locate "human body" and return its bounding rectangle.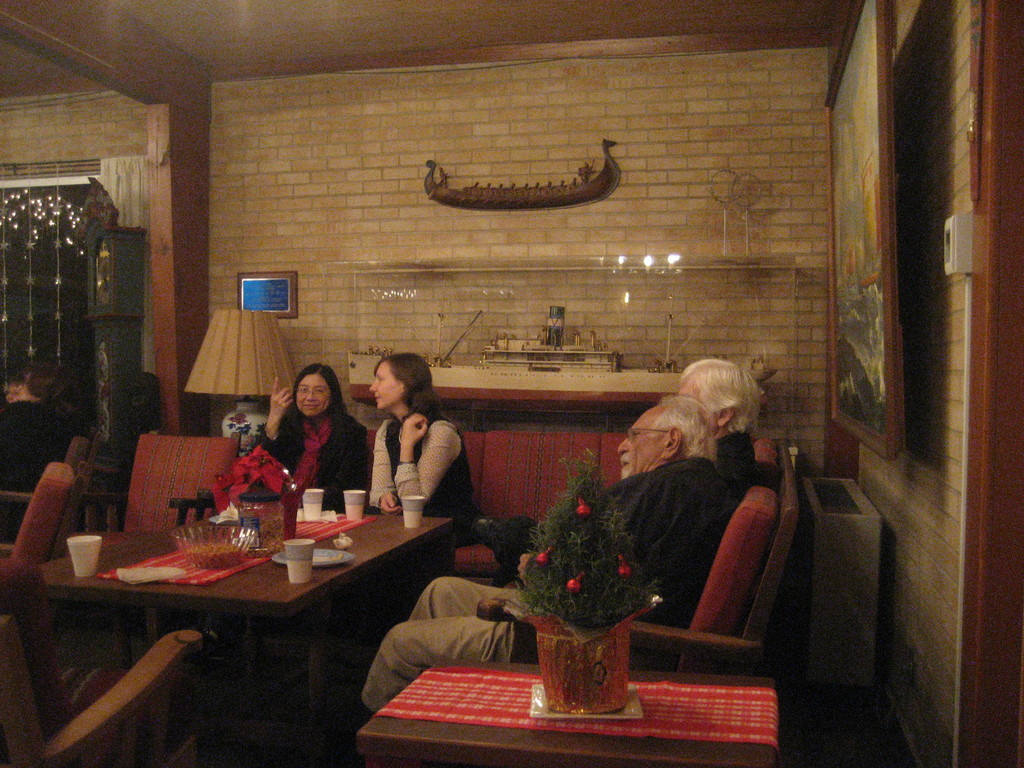
detection(248, 371, 371, 517).
